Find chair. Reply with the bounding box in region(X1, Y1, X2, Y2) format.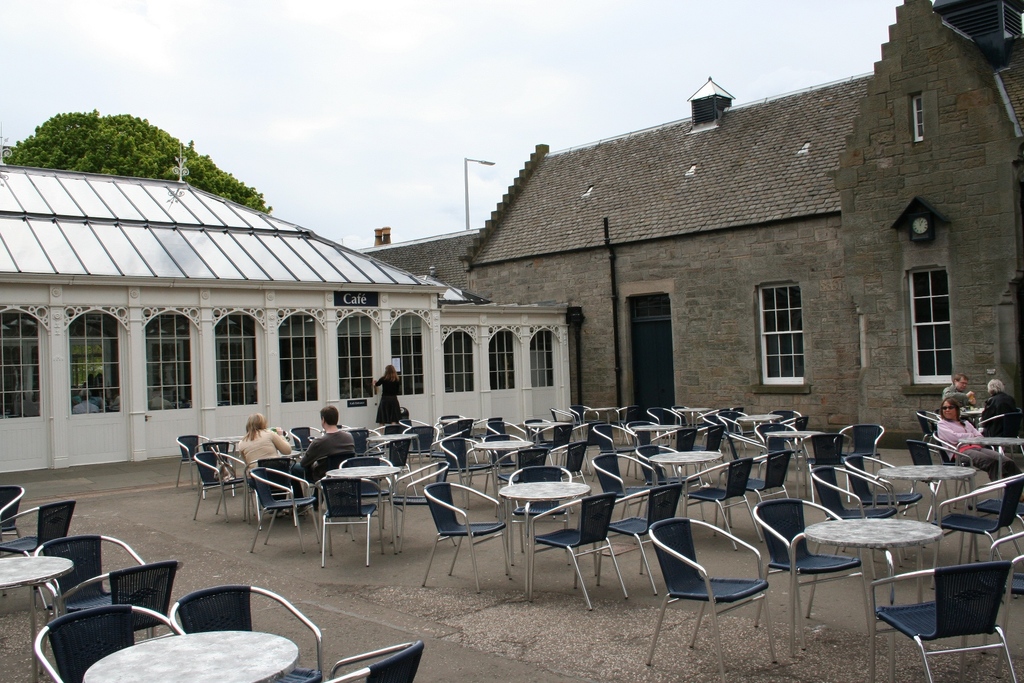
region(577, 424, 602, 461).
